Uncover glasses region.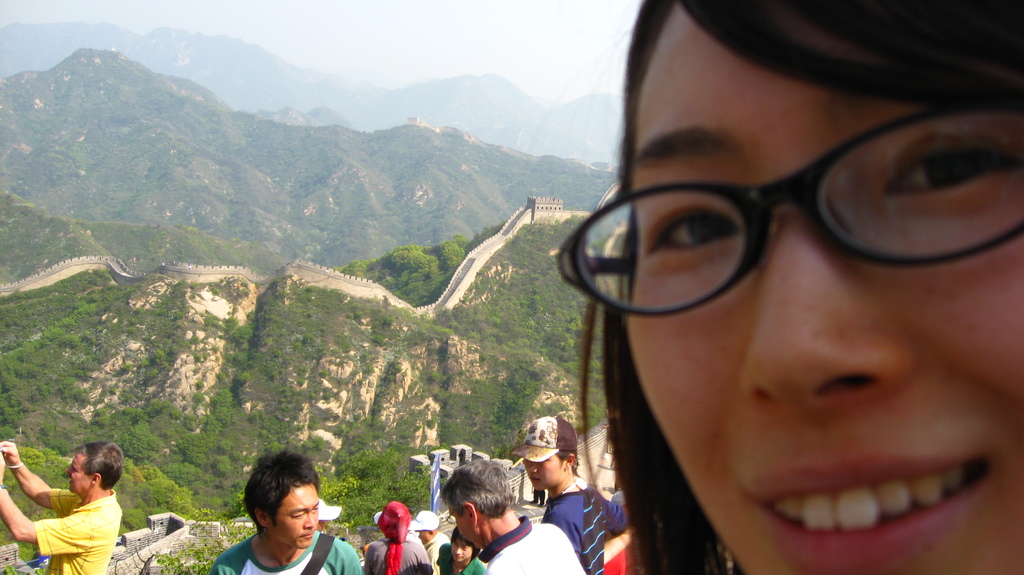
Uncovered: 575:113:1018:311.
